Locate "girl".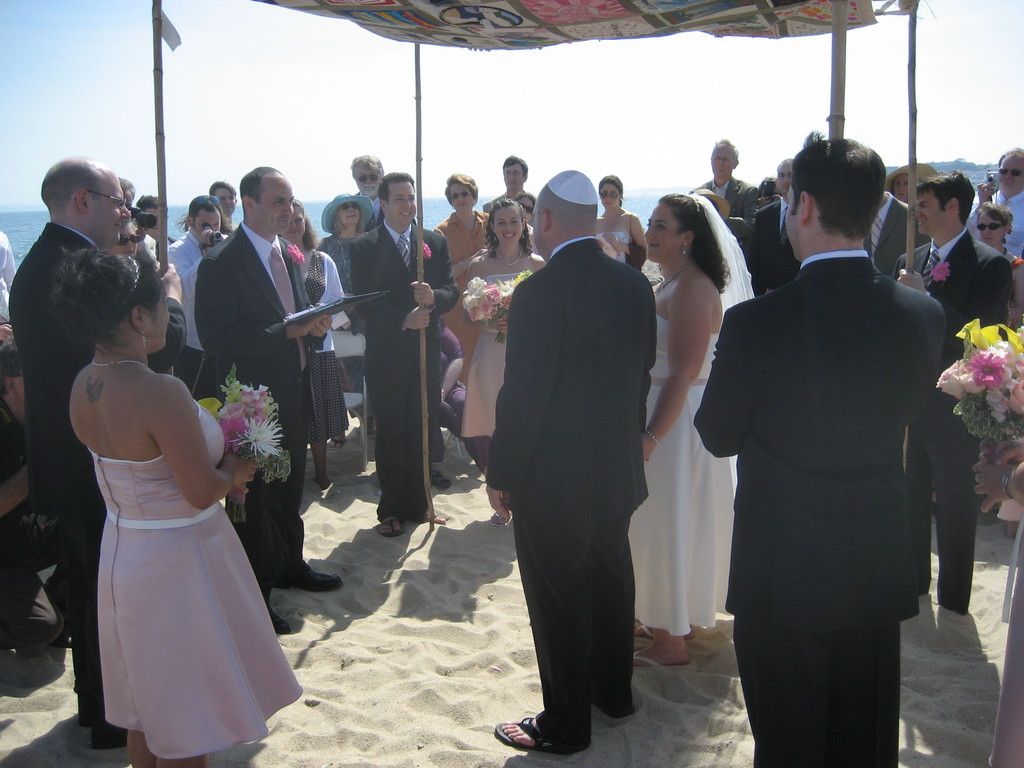
Bounding box: crop(431, 170, 493, 383).
